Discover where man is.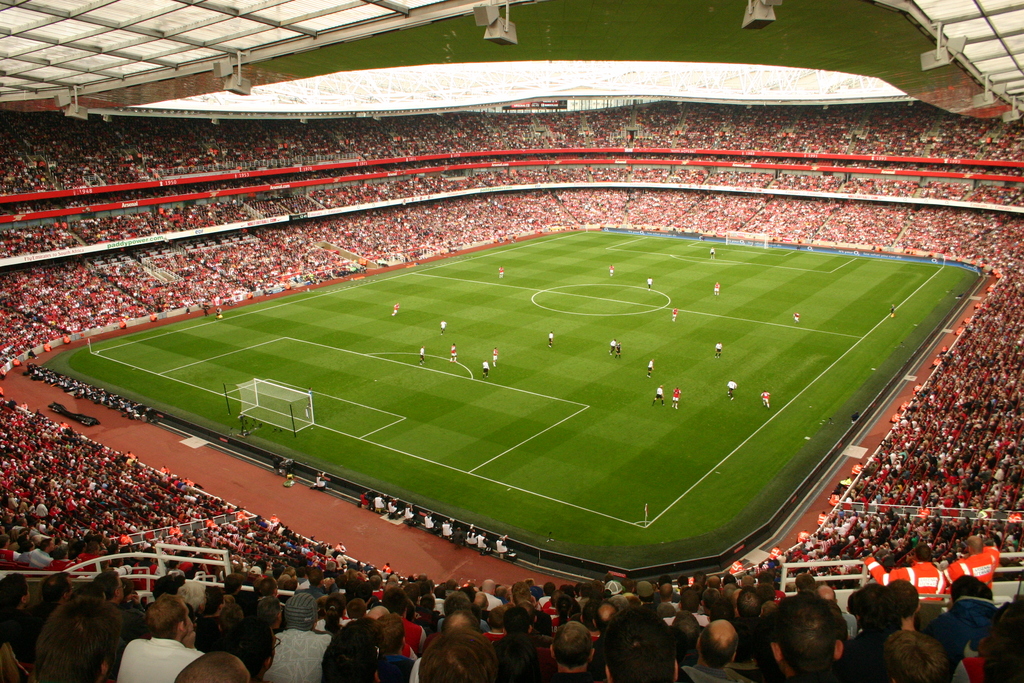
Discovered at detection(37, 595, 125, 682).
